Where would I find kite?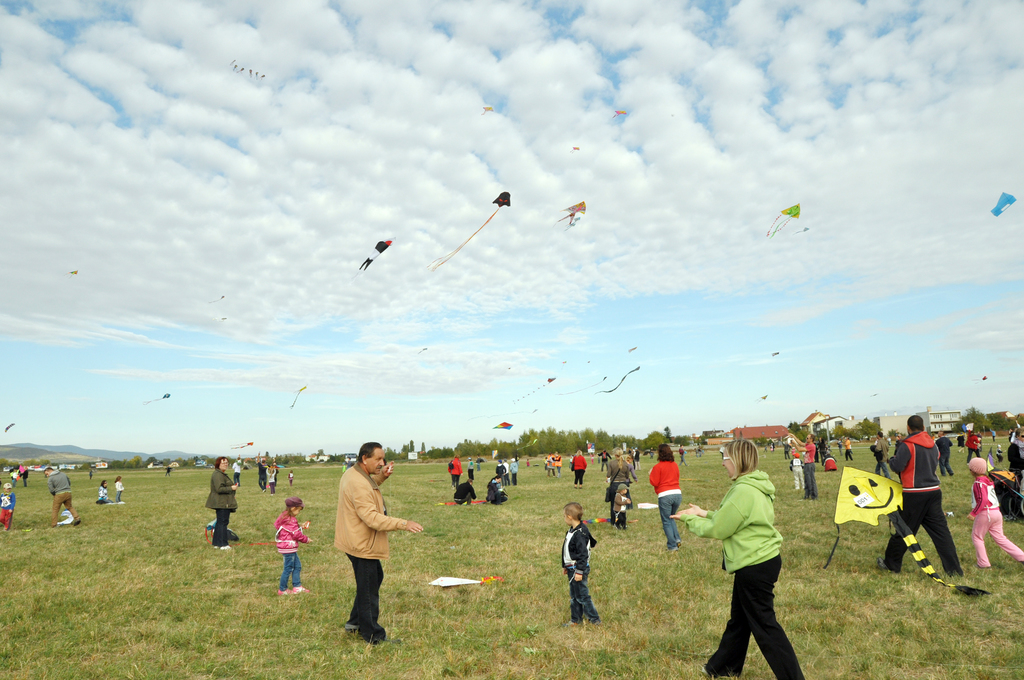
At rect(611, 108, 630, 118).
